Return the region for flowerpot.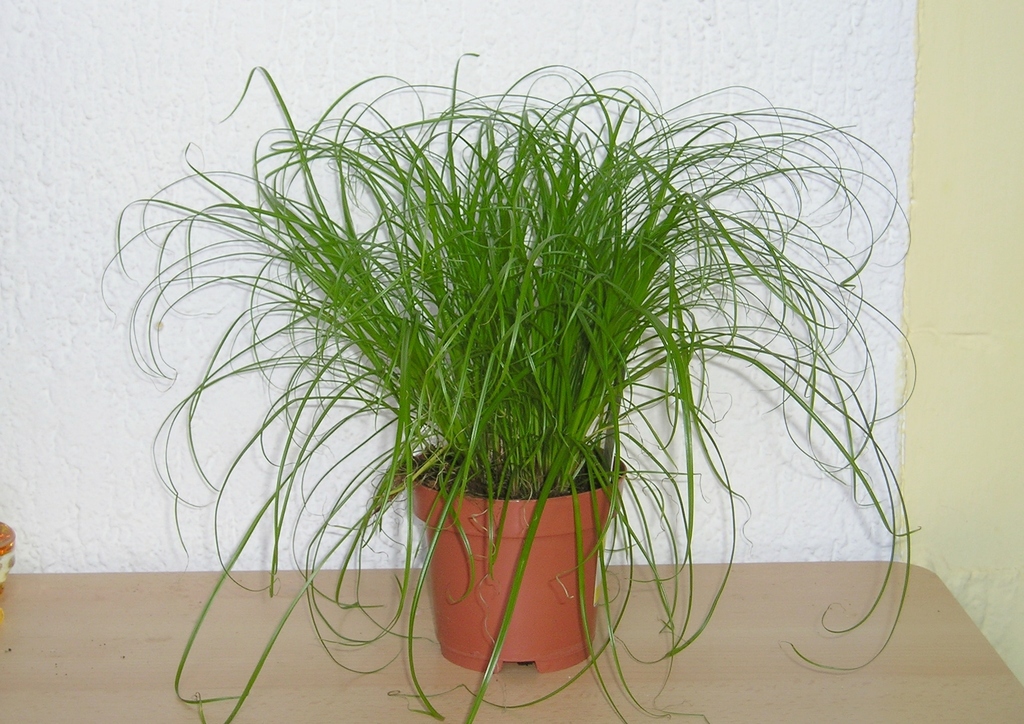
410,450,608,688.
